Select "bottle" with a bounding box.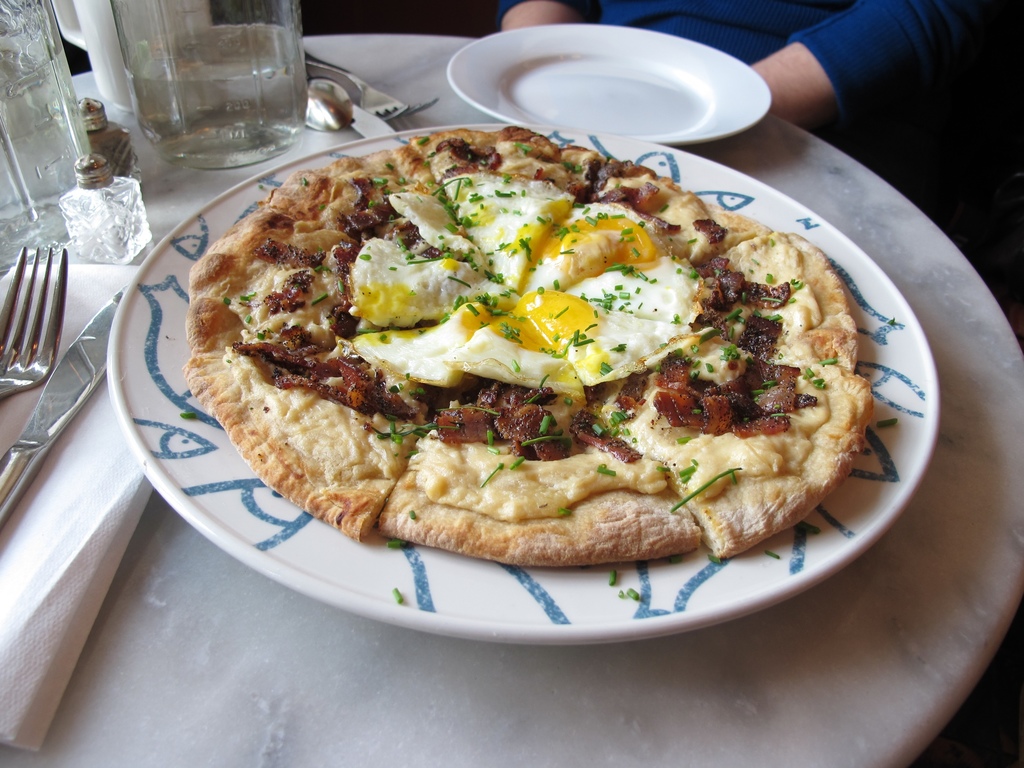
region(0, 0, 92, 266).
